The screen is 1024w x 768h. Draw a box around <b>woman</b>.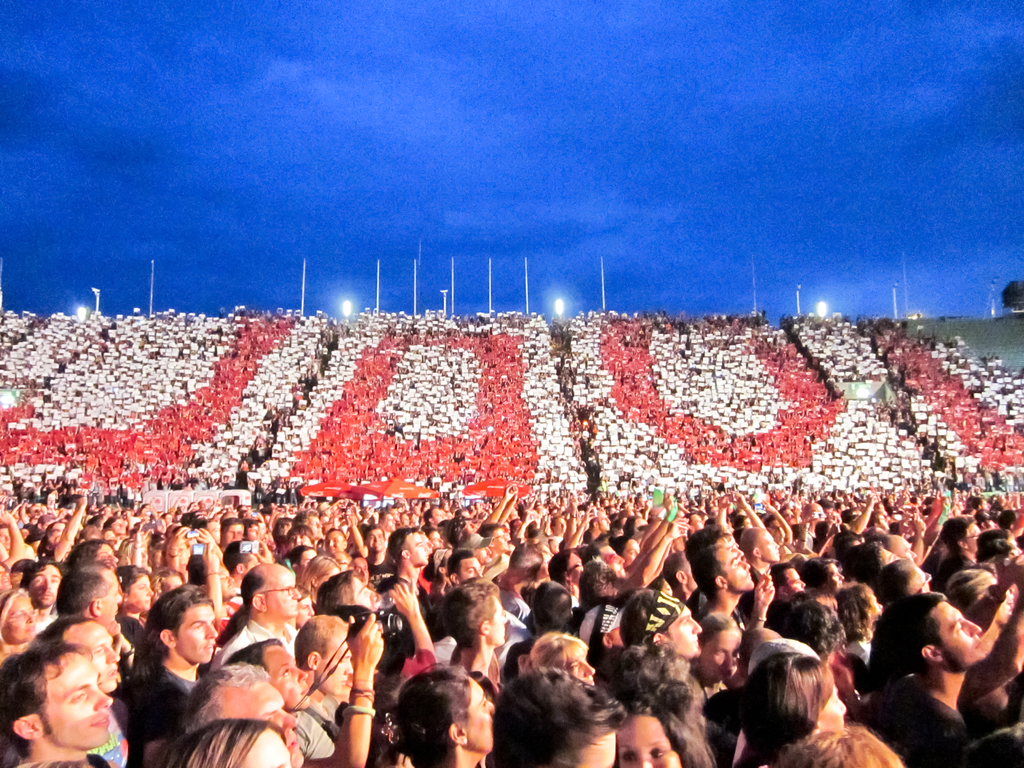
BBox(116, 520, 168, 570).
